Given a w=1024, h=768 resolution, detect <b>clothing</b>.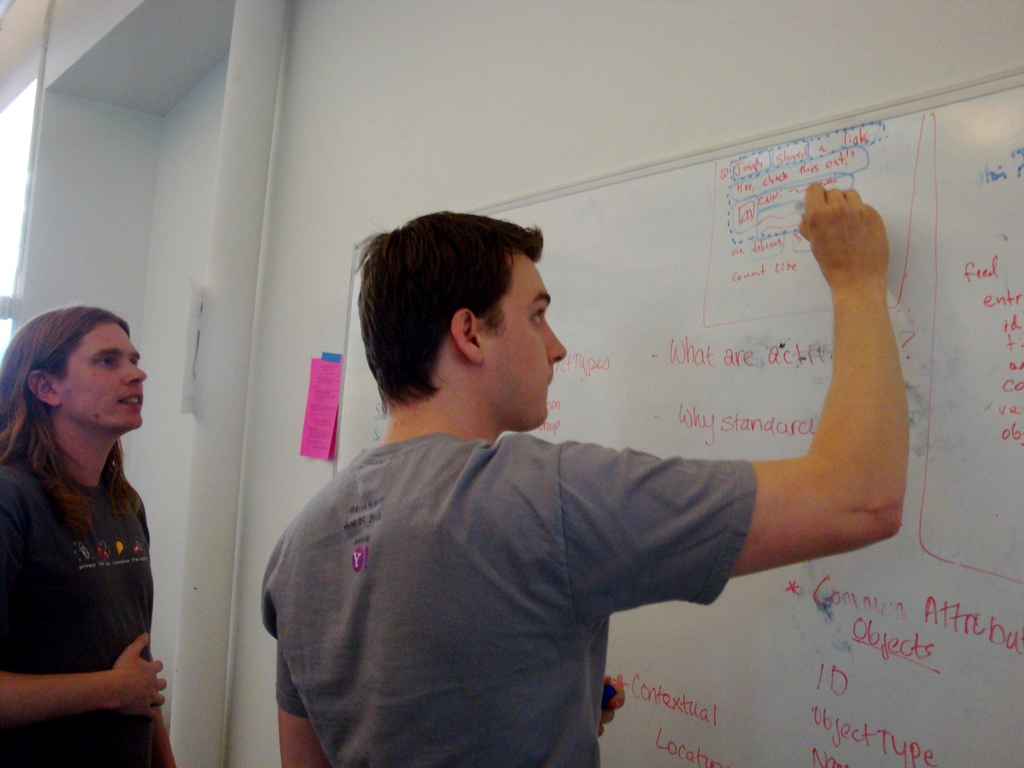
<bbox>260, 431, 760, 767</bbox>.
